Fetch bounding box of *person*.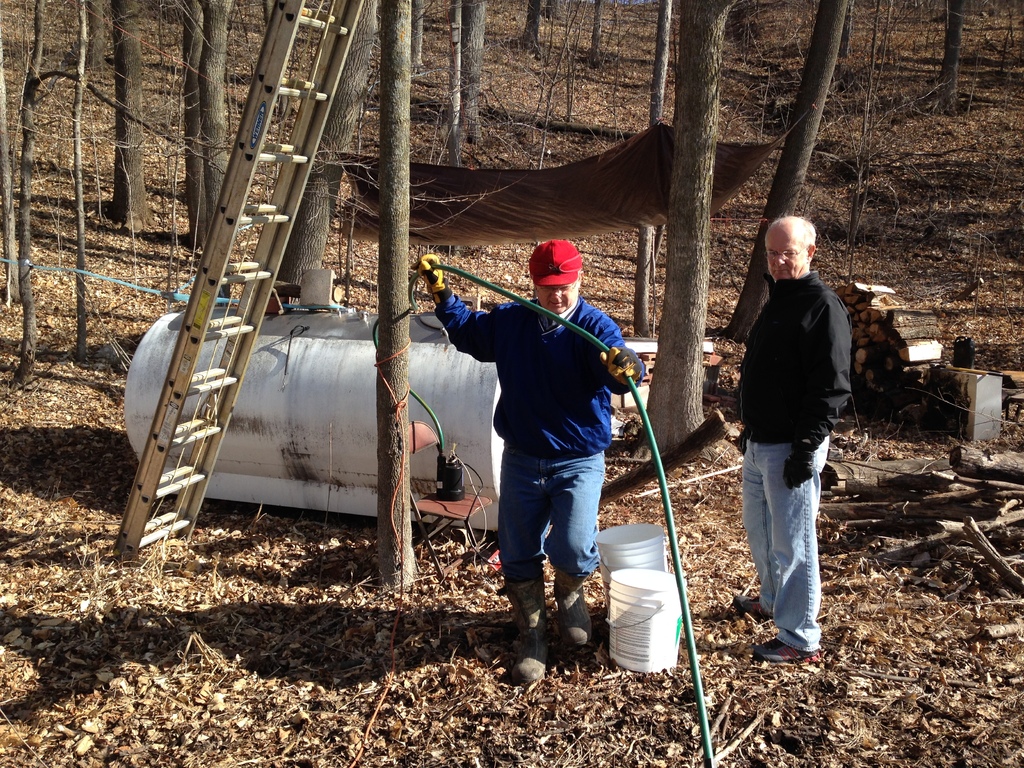
Bbox: [left=724, top=211, right=860, bottom=674].
